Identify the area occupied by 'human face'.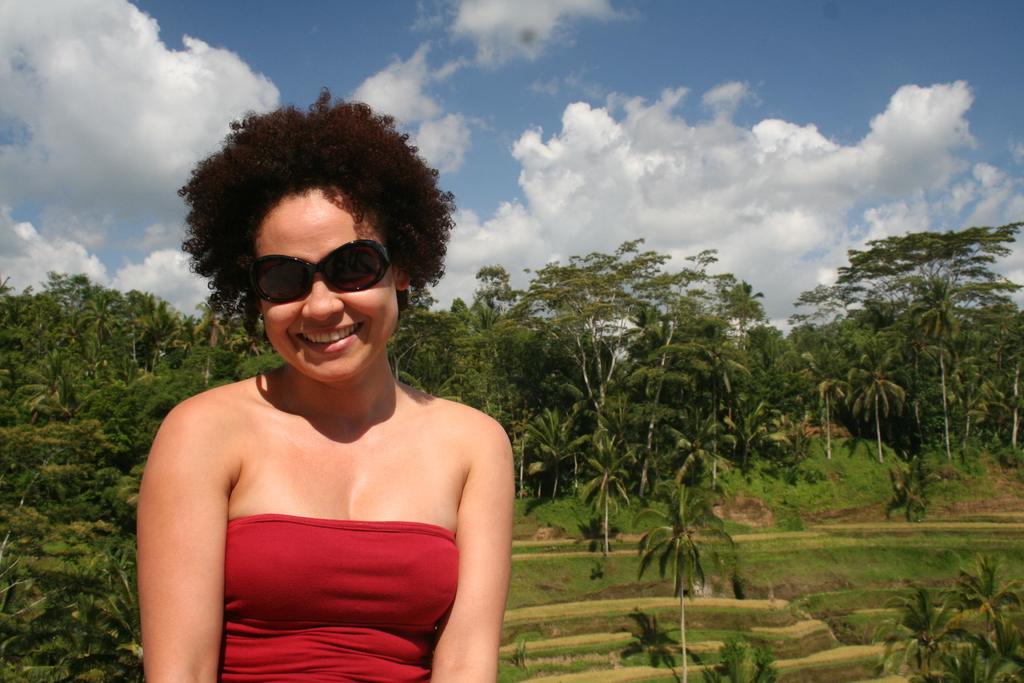
Area: 260/192/400/379.
